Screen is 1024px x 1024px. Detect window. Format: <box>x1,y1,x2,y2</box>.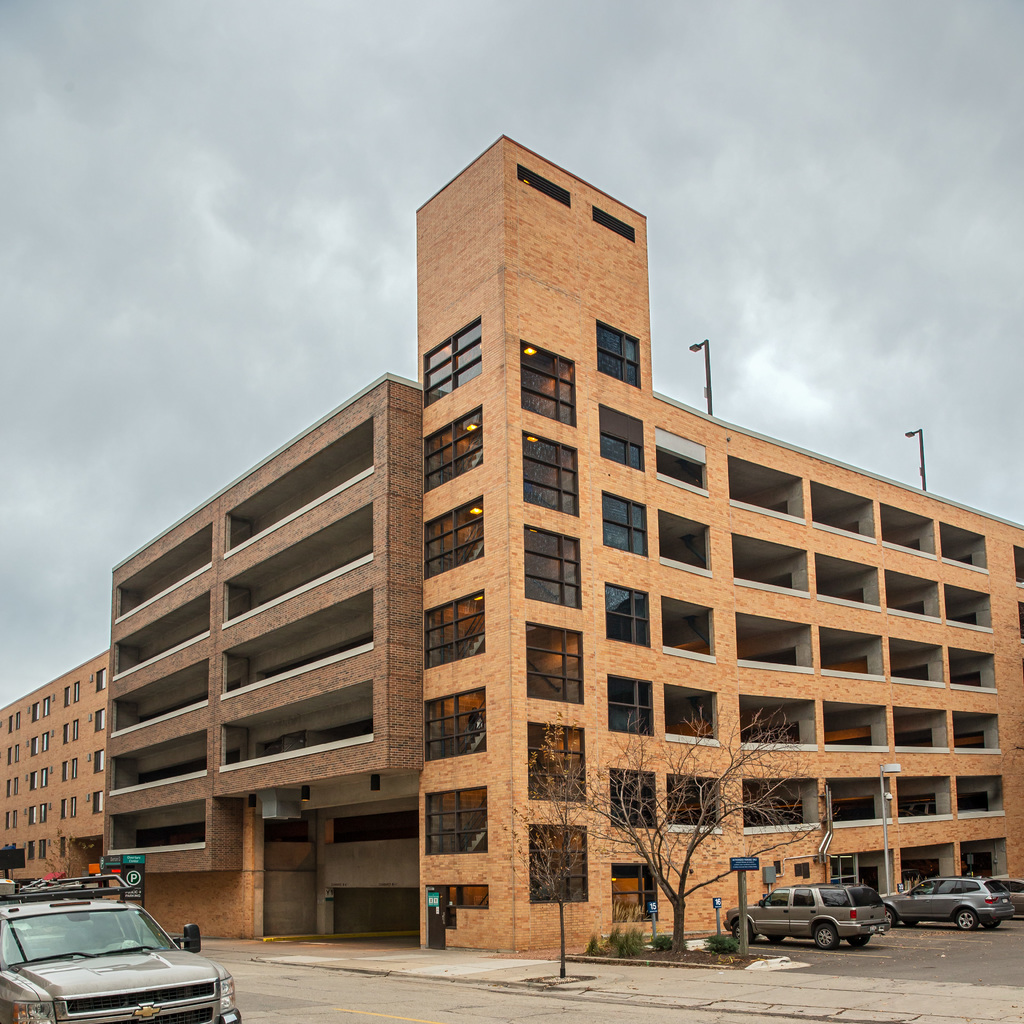
<box>63,687,70,708</box>.
